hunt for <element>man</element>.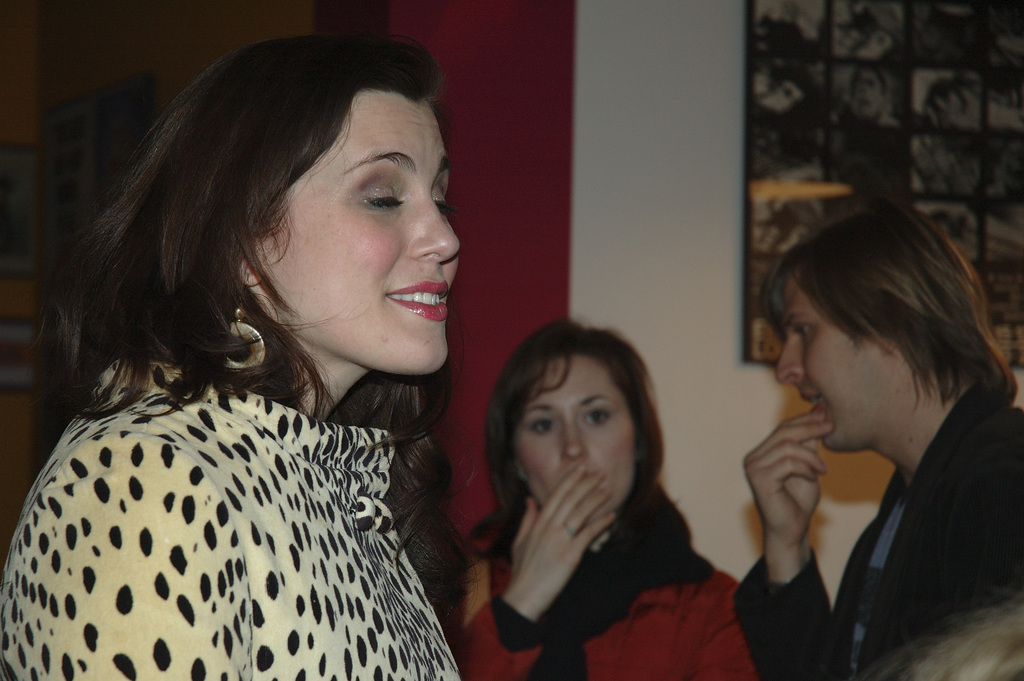
Hunted down at left=727, top=197, right=1023, bottom=680.
